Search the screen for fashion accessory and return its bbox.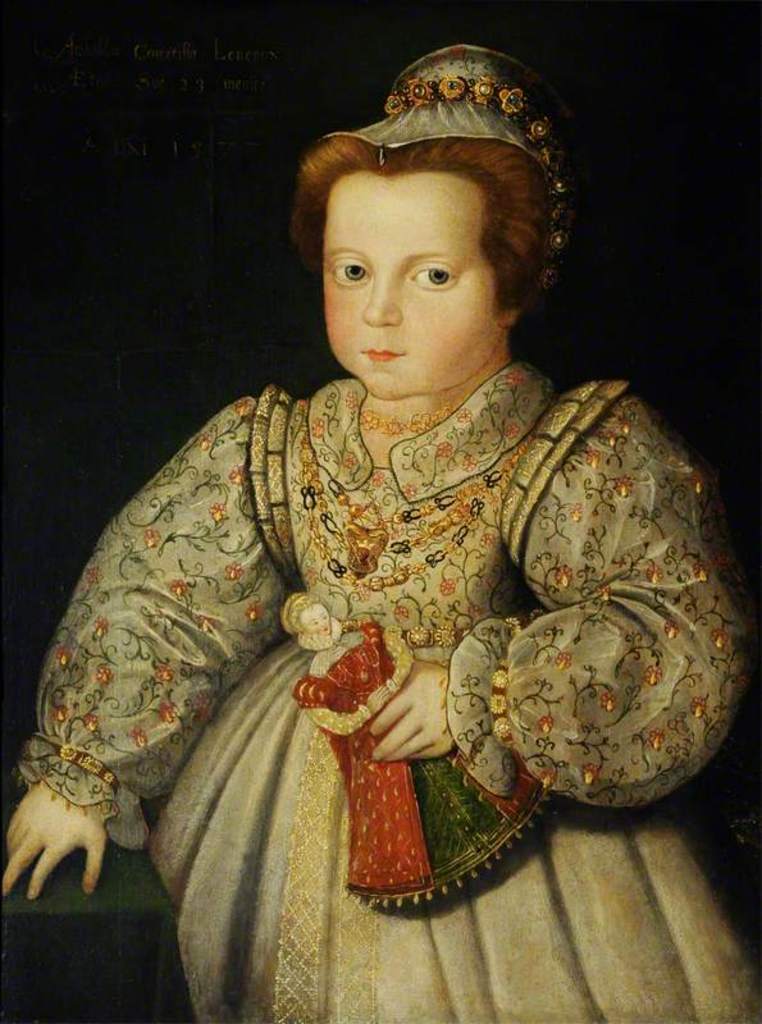
Found: (left=357, top=399, right=458, bottom=440).
